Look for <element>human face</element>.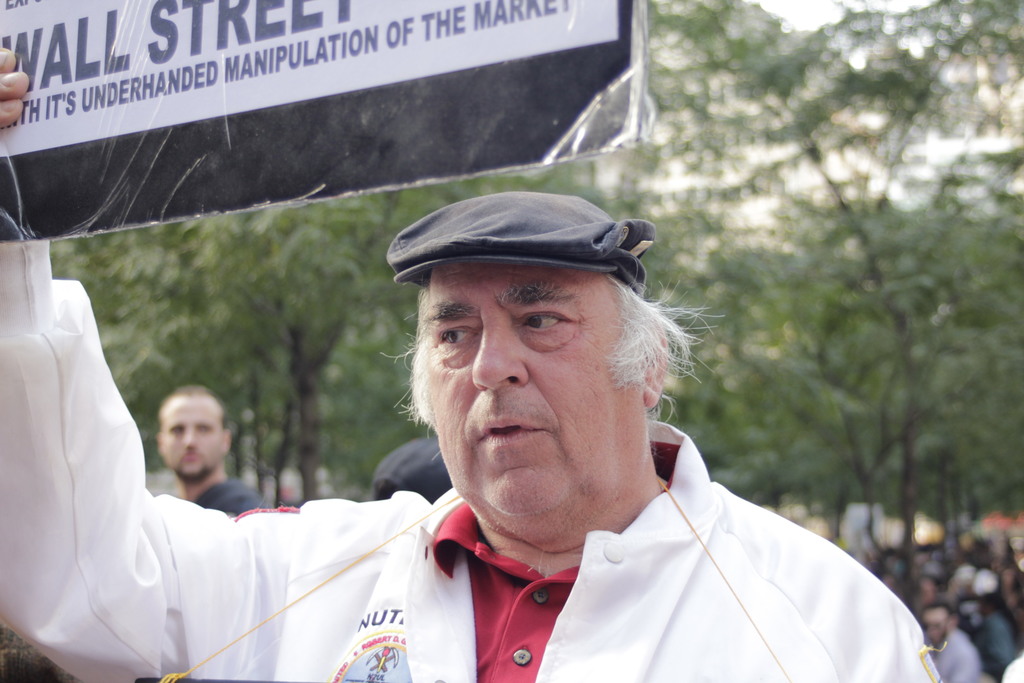
Found: region(425, 262, 645, 514).
